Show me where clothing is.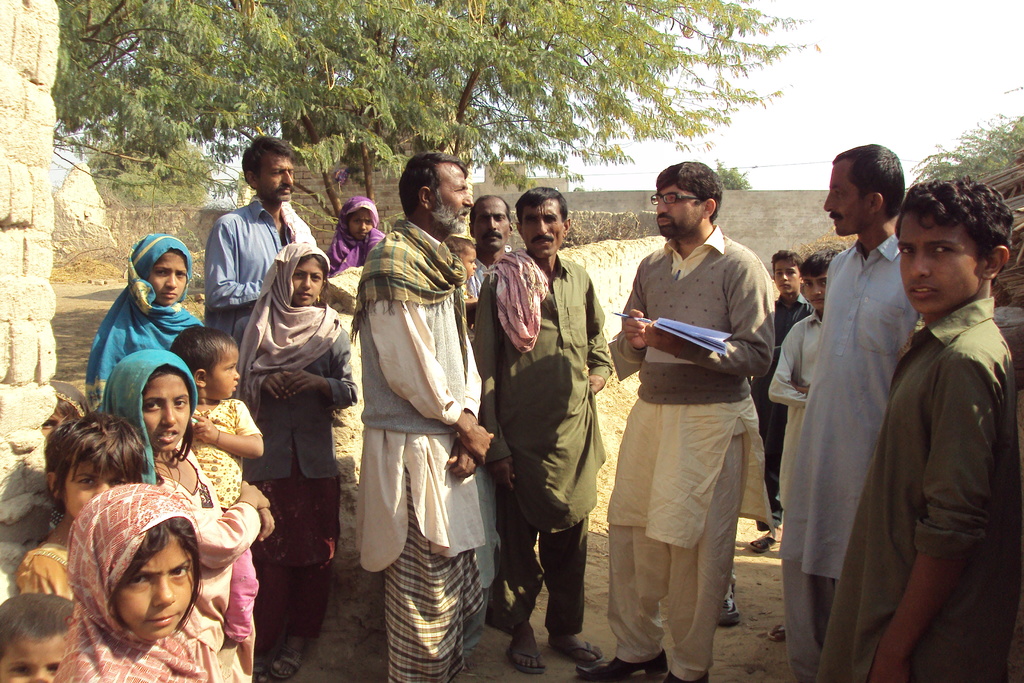
clothing is at left=468, top=244, right=613, bottom=632.
